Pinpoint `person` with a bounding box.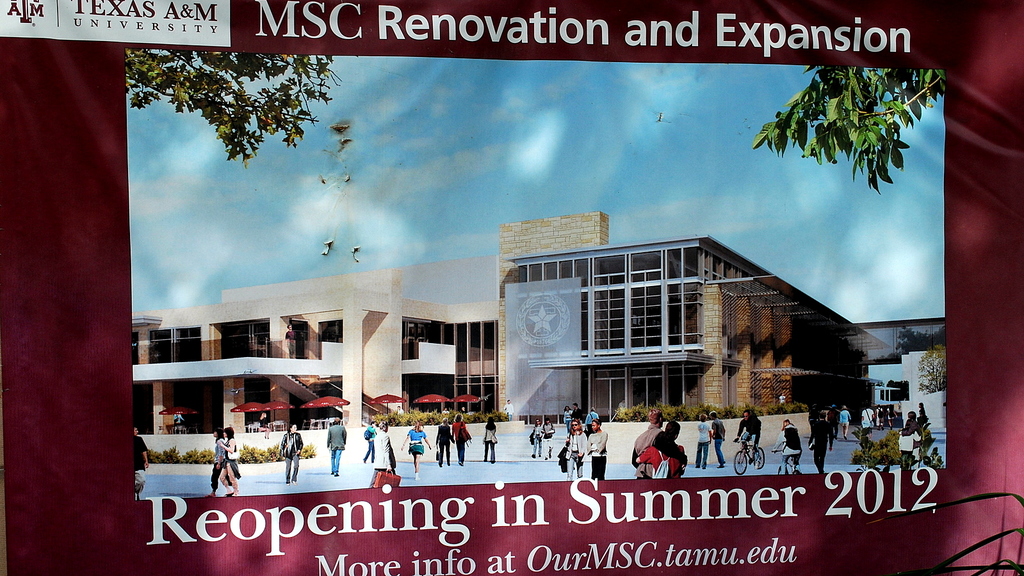
crop(771, 413, 804, 475).
